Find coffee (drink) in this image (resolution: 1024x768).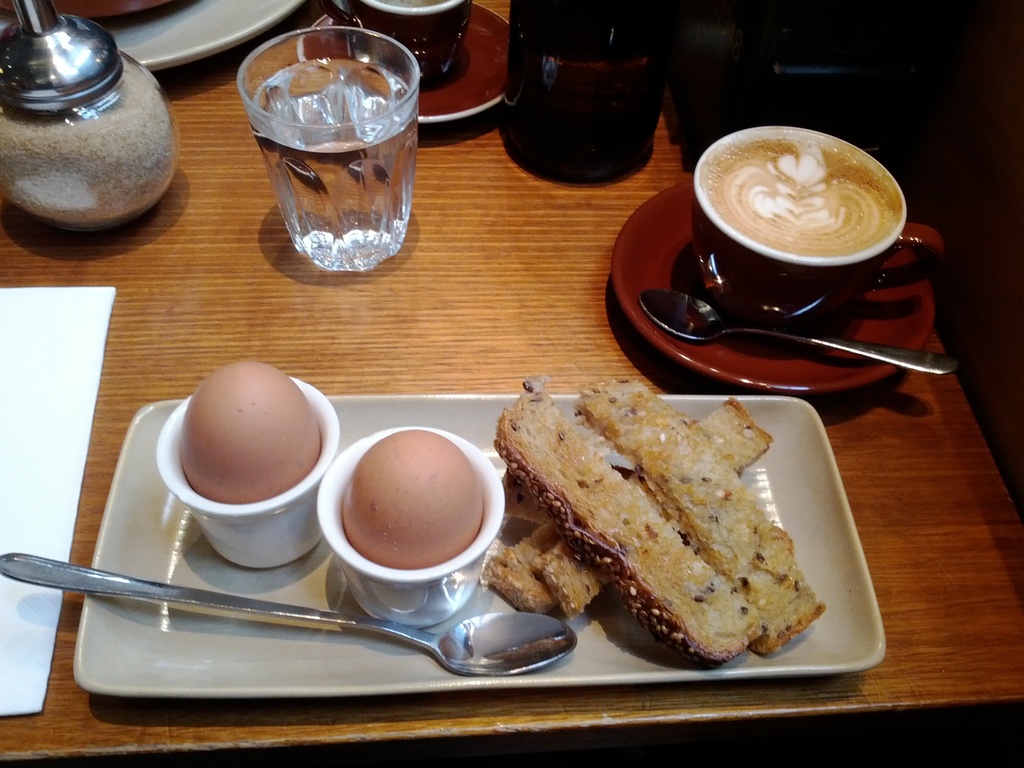
(704, 141, 900, 260).
